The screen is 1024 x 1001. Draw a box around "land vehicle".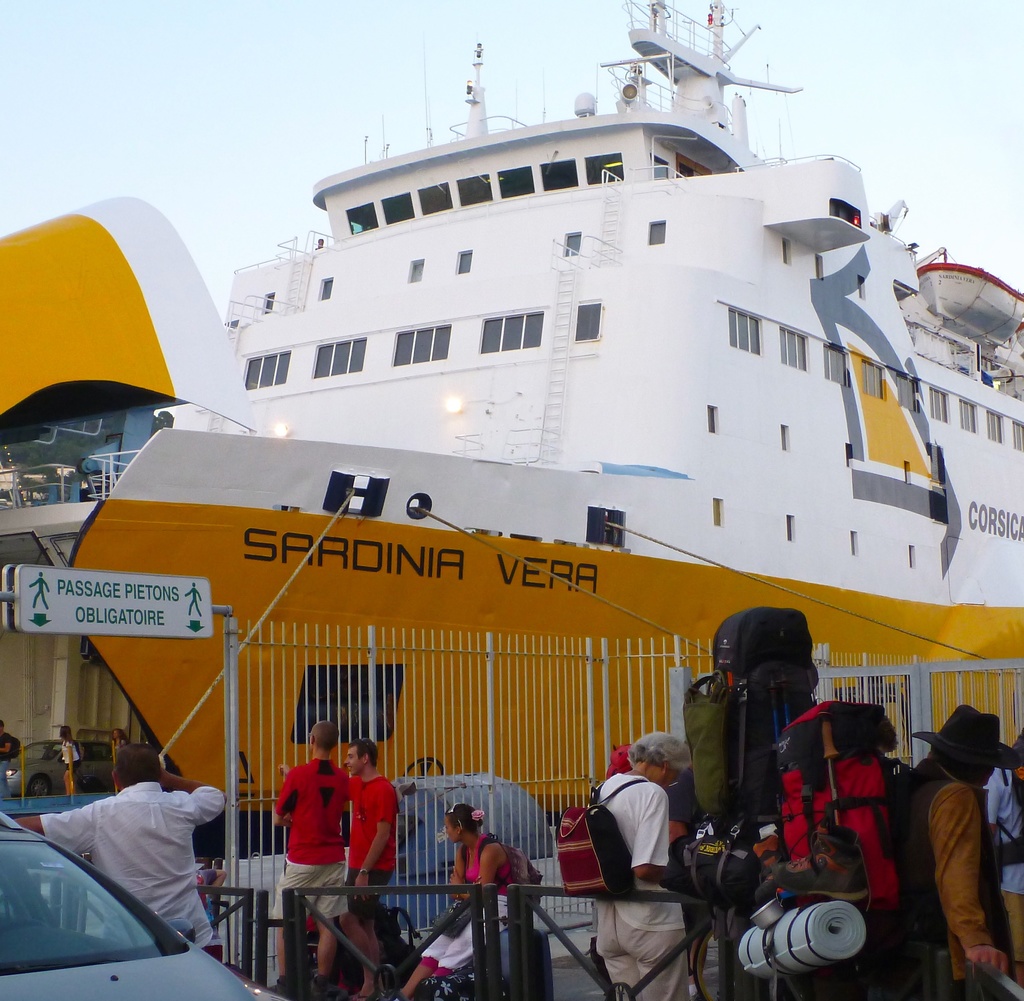
detection(3, 740, 112, 794).
